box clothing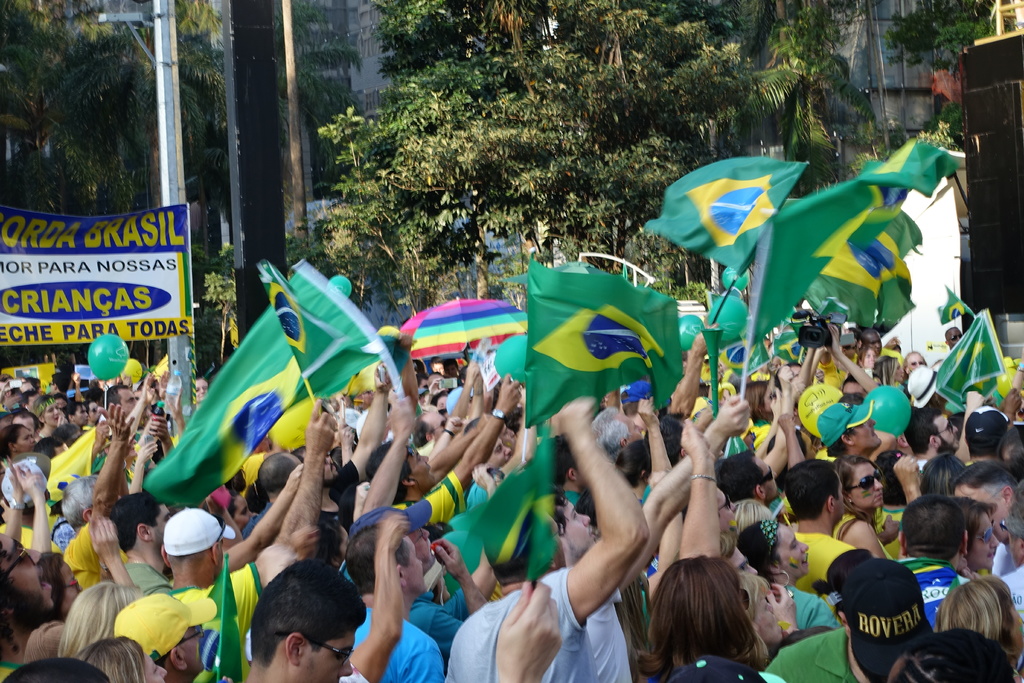
bbox=(0, 513, 68, 554)
